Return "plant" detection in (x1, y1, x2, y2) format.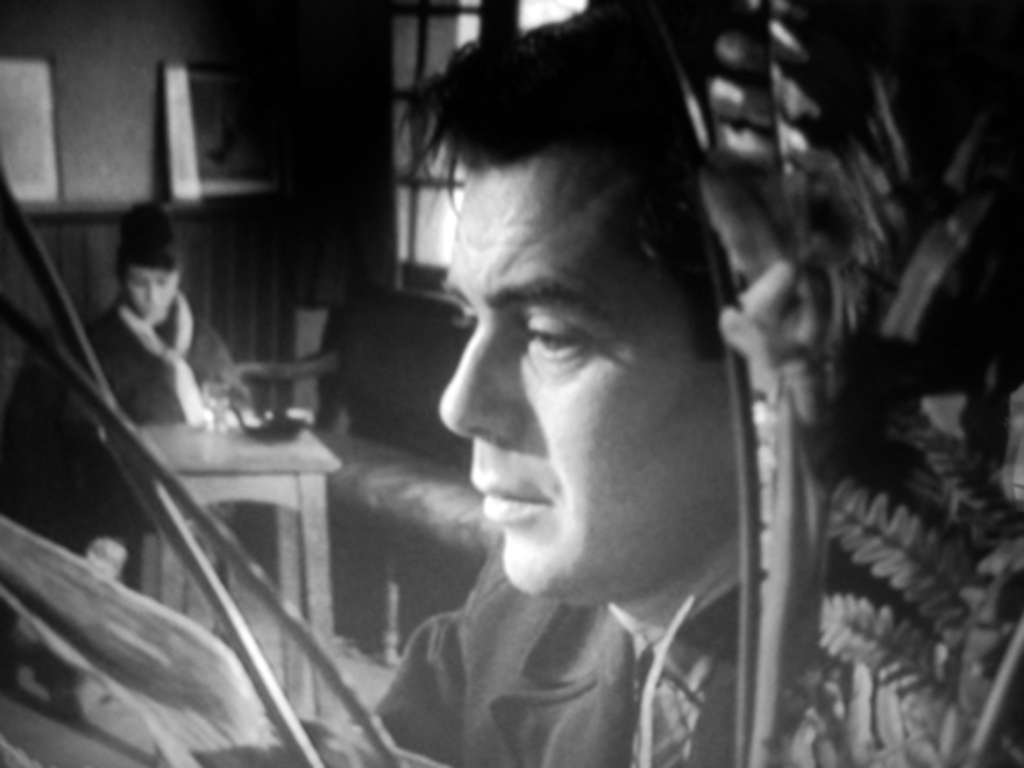
(0, 0, 1022, 766).
